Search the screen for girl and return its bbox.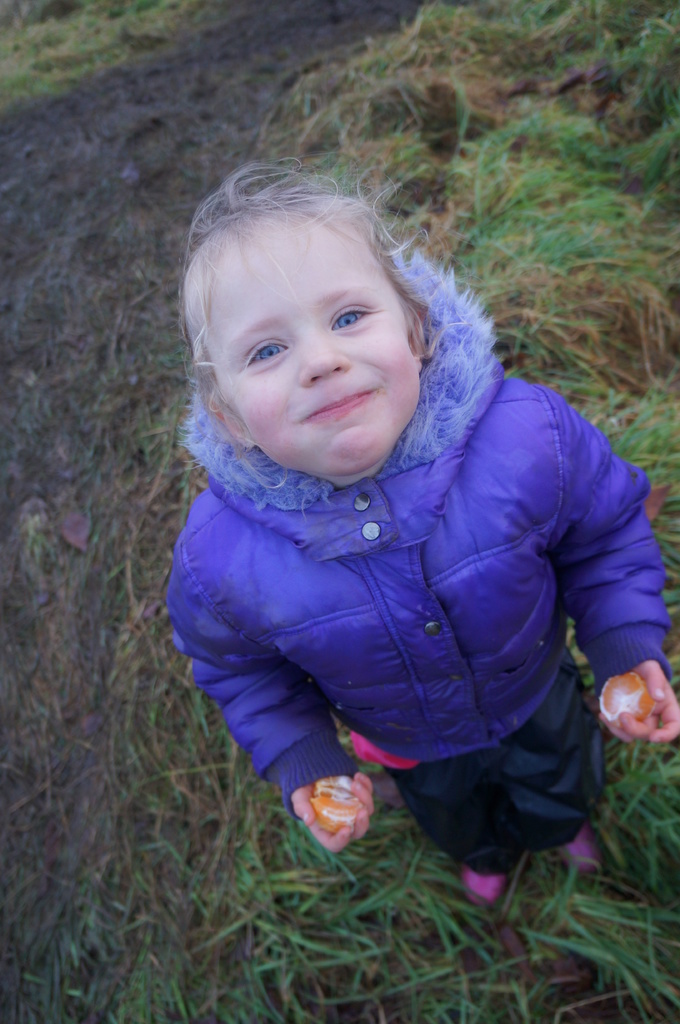
Found: region(165, 157, 679, 909).
